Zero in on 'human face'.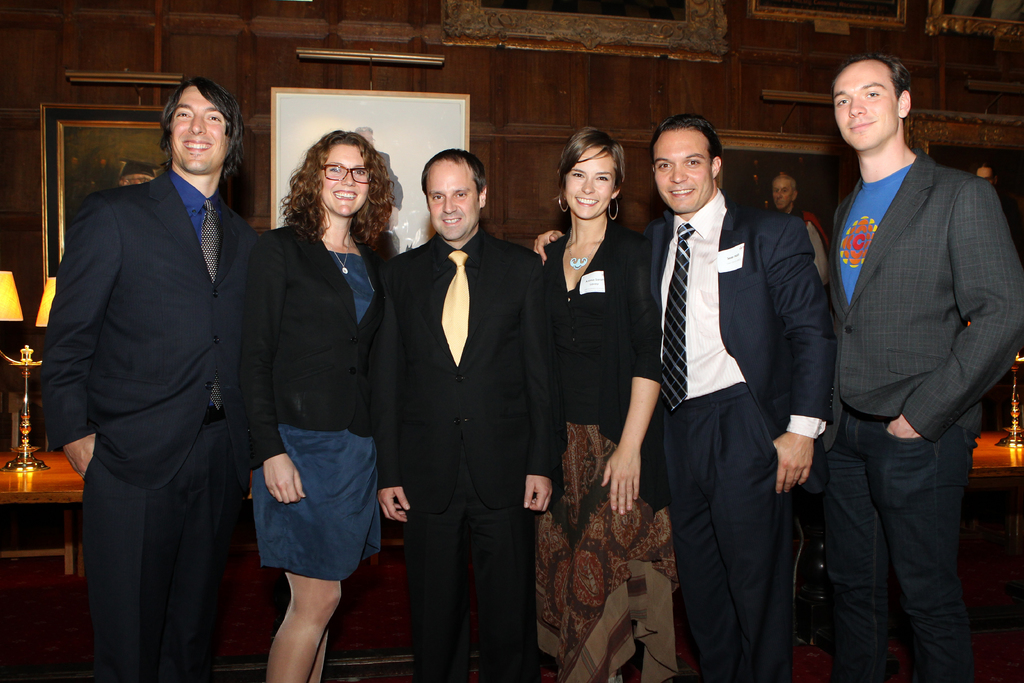
Zeroed in: <region>833, 63, 897, 151</region>.
